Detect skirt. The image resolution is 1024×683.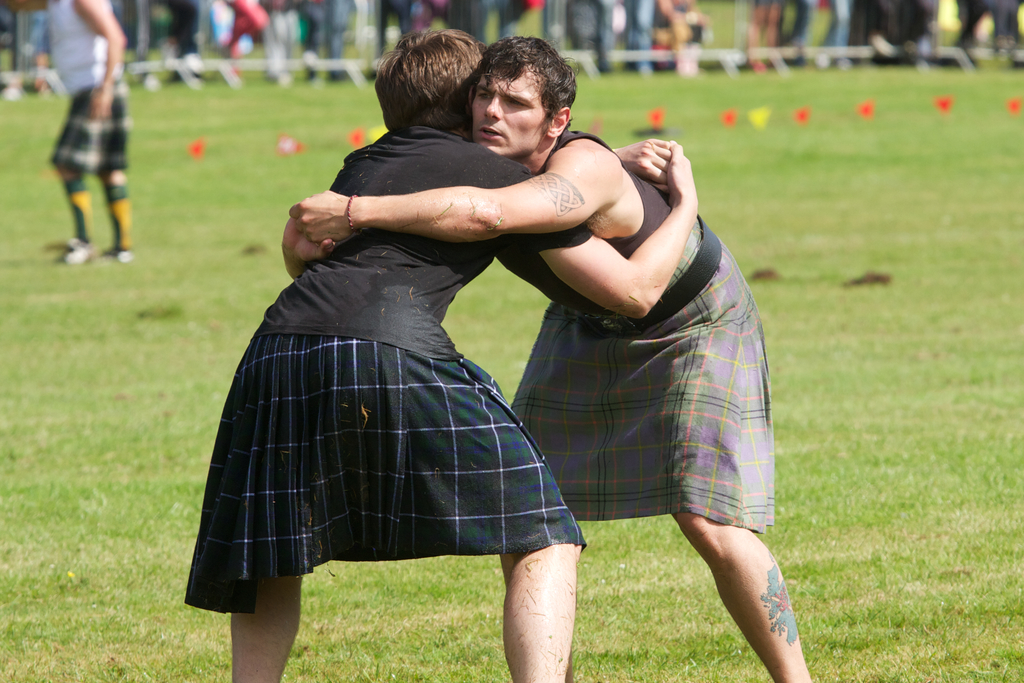
bbox=(184, 341, 588, 617).
